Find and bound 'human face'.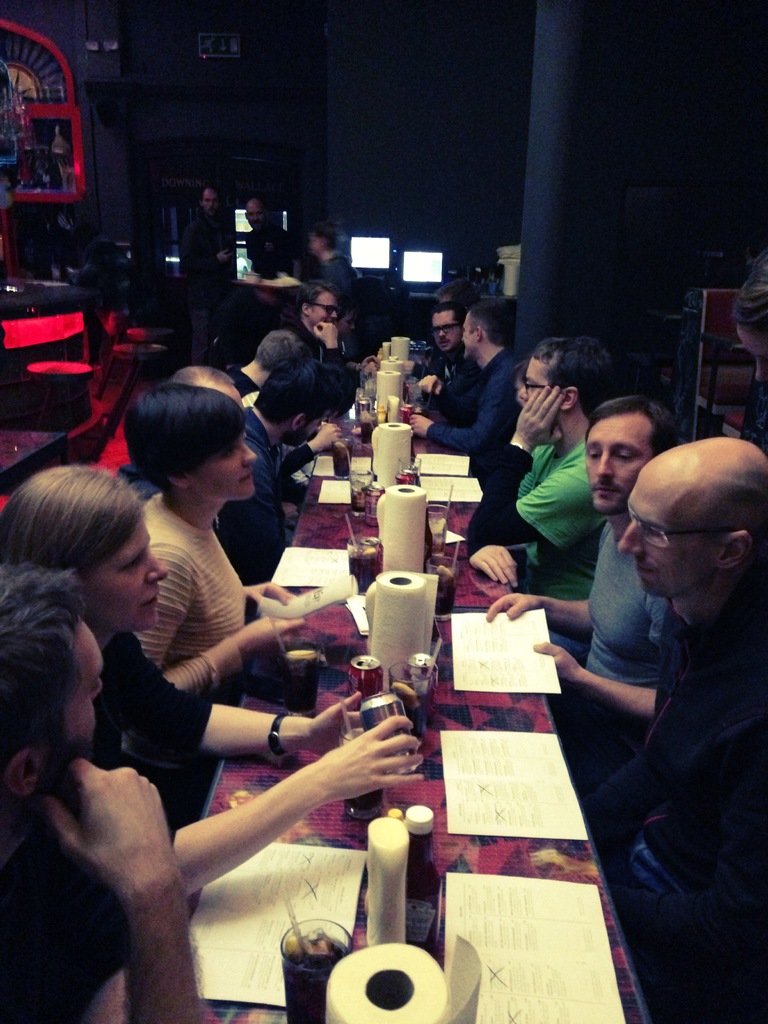
Bound: [432,311,458,348].
